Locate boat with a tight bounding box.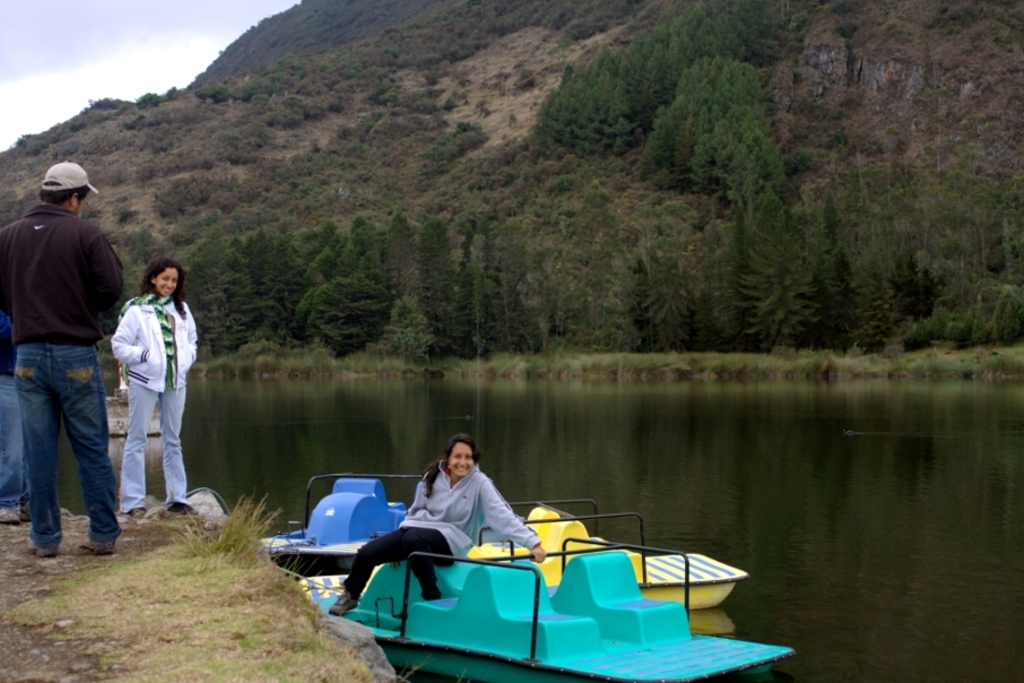
[253,466,423,578].
